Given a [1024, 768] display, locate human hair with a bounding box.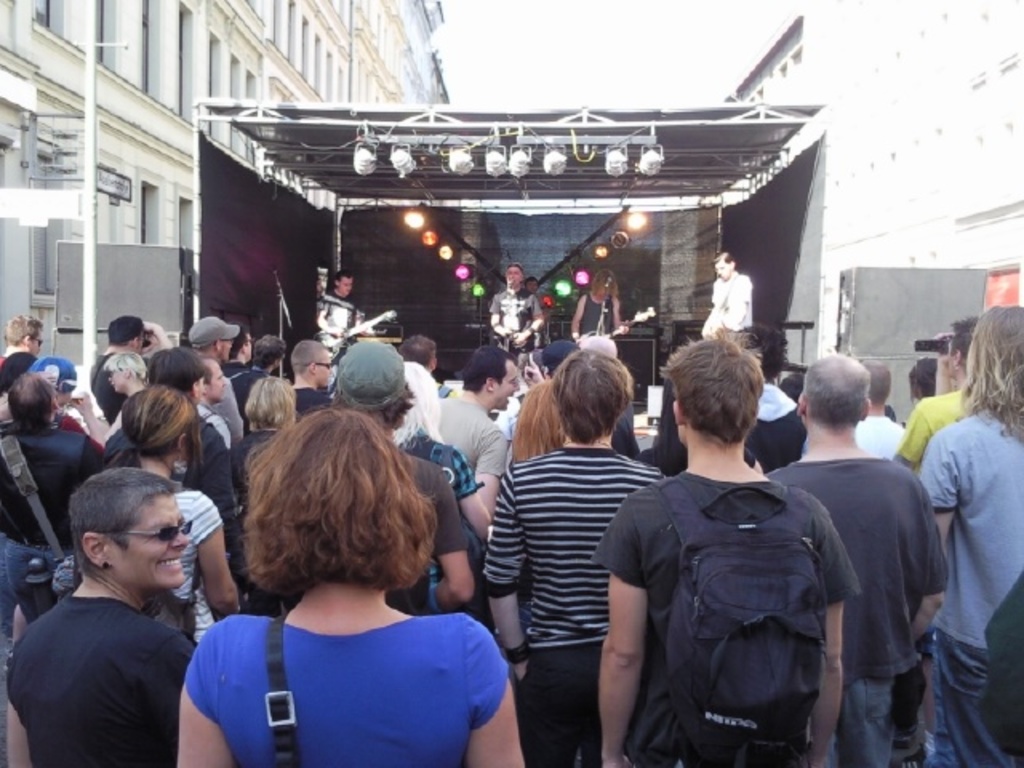
Located: [x1=237, y1=400, x2=440, y2=594].
